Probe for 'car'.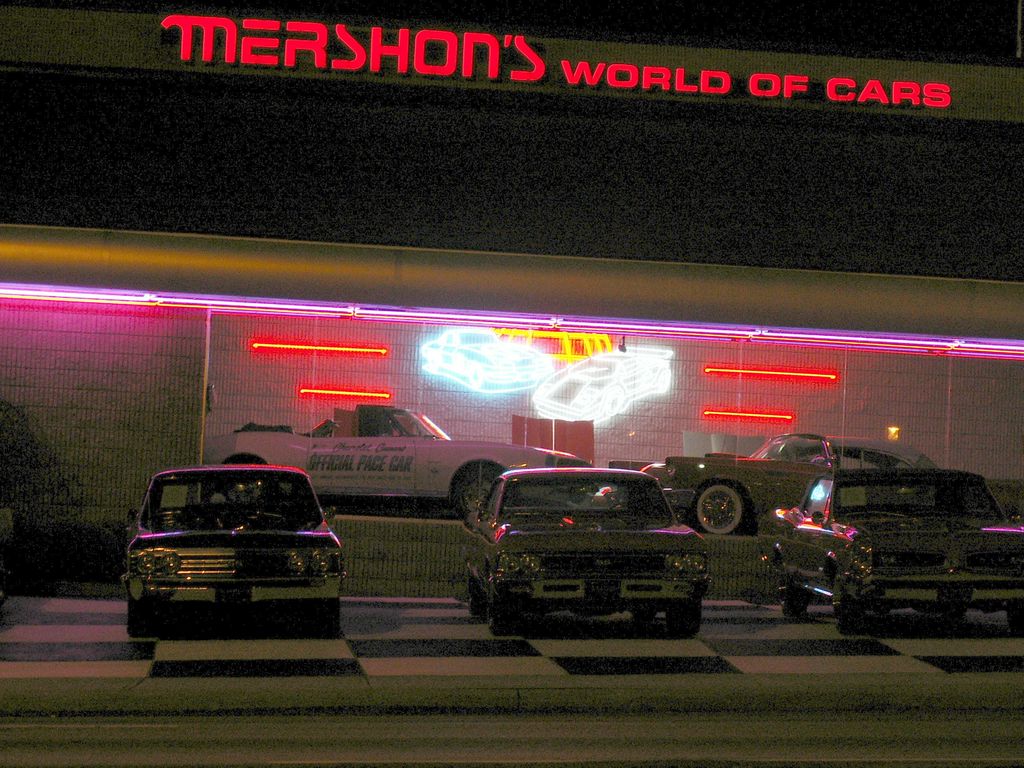
Probe result: [122,463,345,632].
